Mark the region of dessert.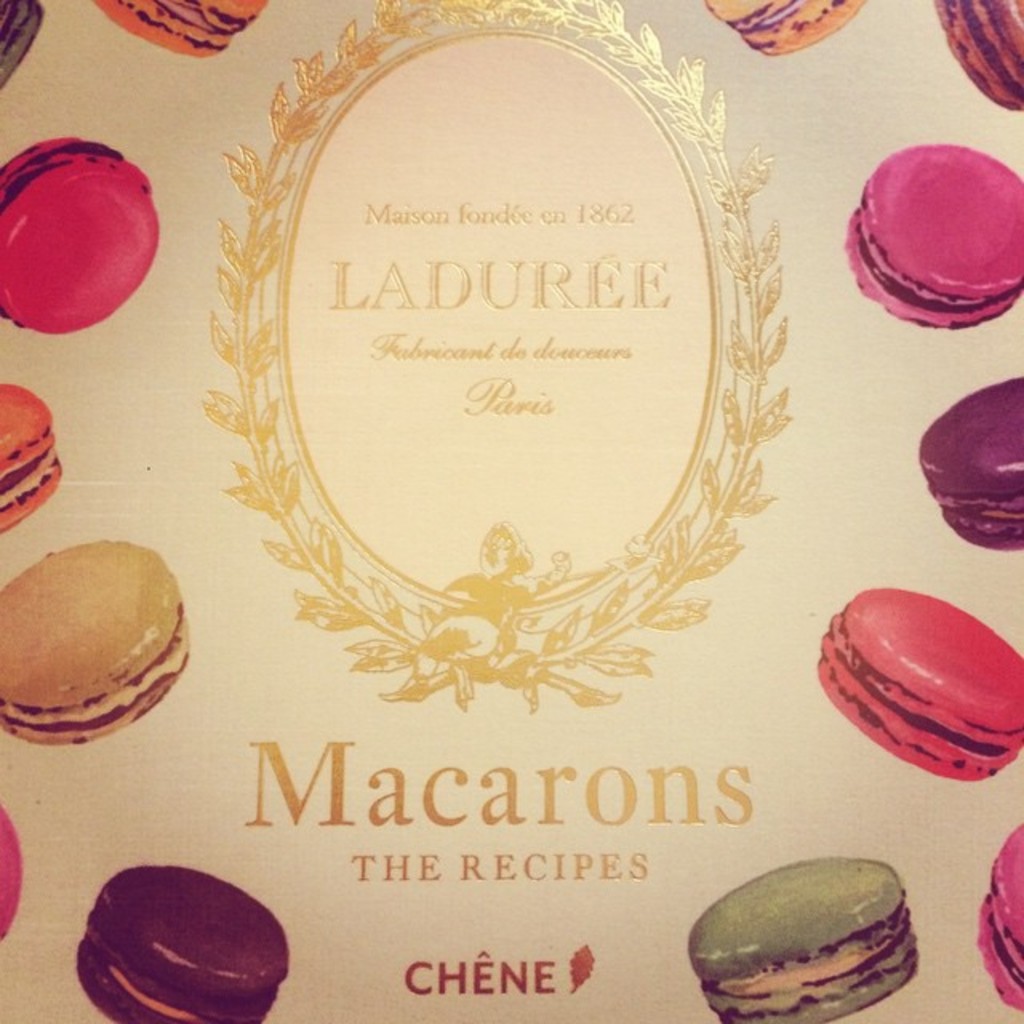
Region: rect(979, 827, 1022, 1013).
